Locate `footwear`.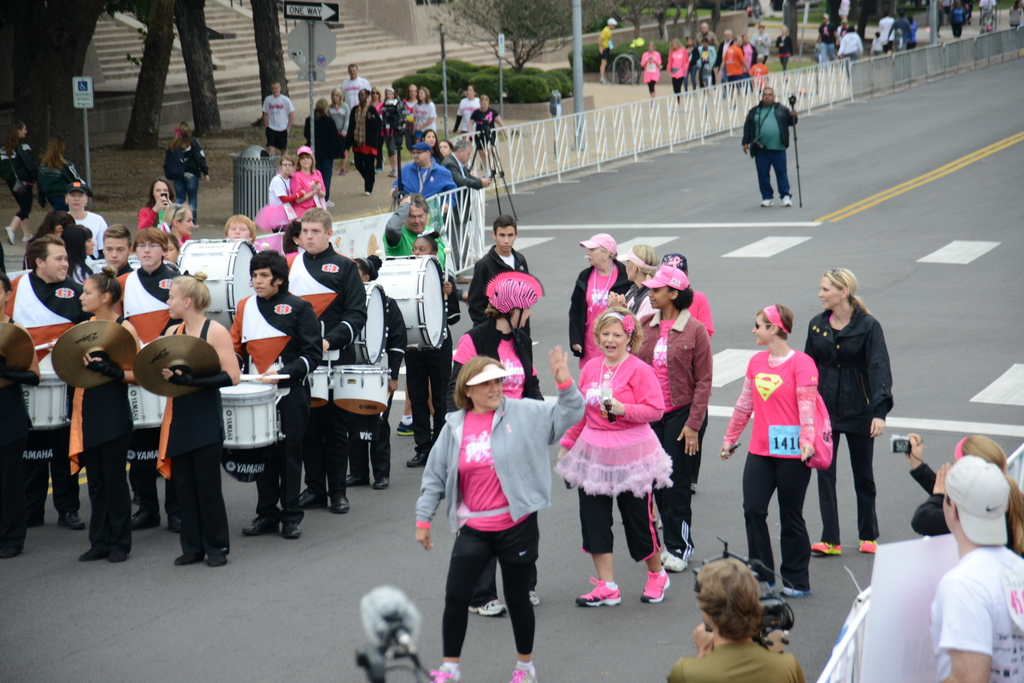
Bounding box: 531:591:538:605.
